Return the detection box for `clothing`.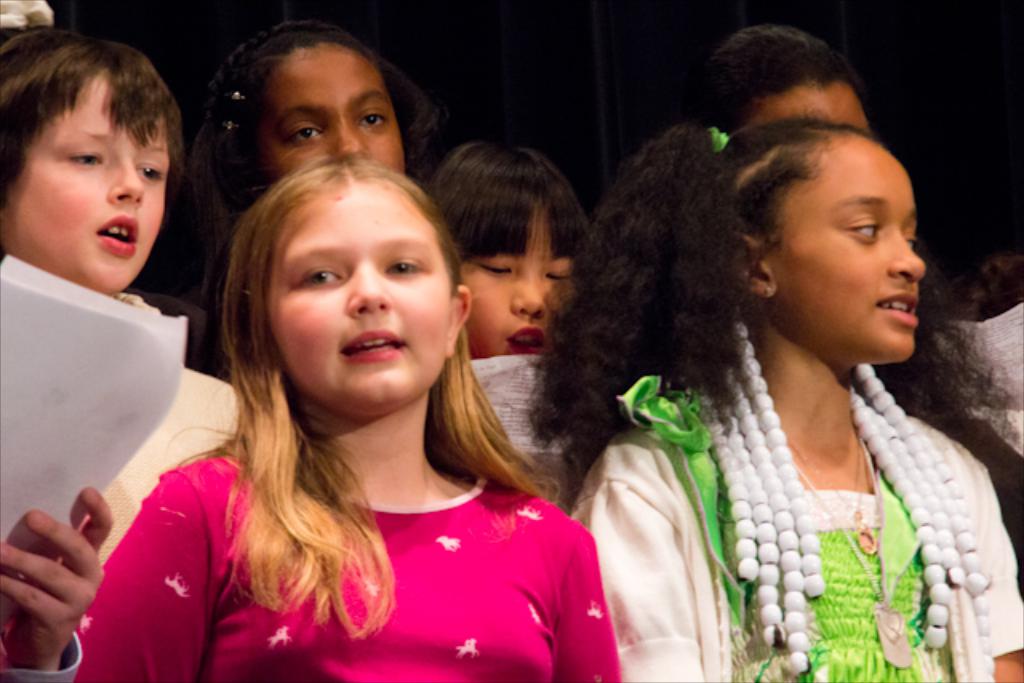
x1=88 y1=288 x2=240 y2=569.
